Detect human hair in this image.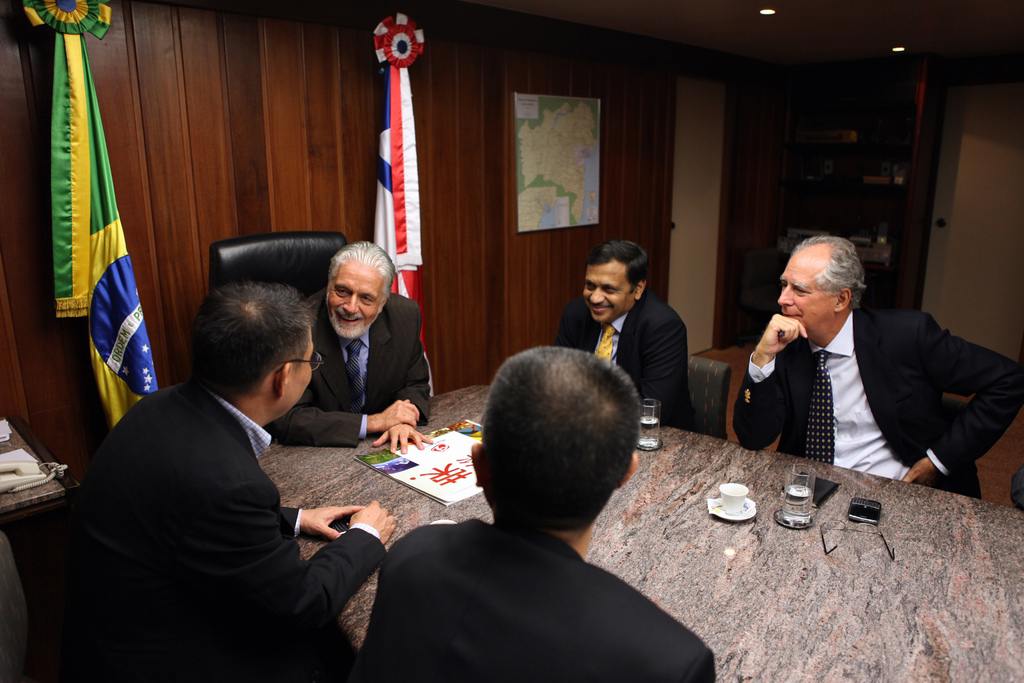
Detection: <box>324,237,396,315</box>.
